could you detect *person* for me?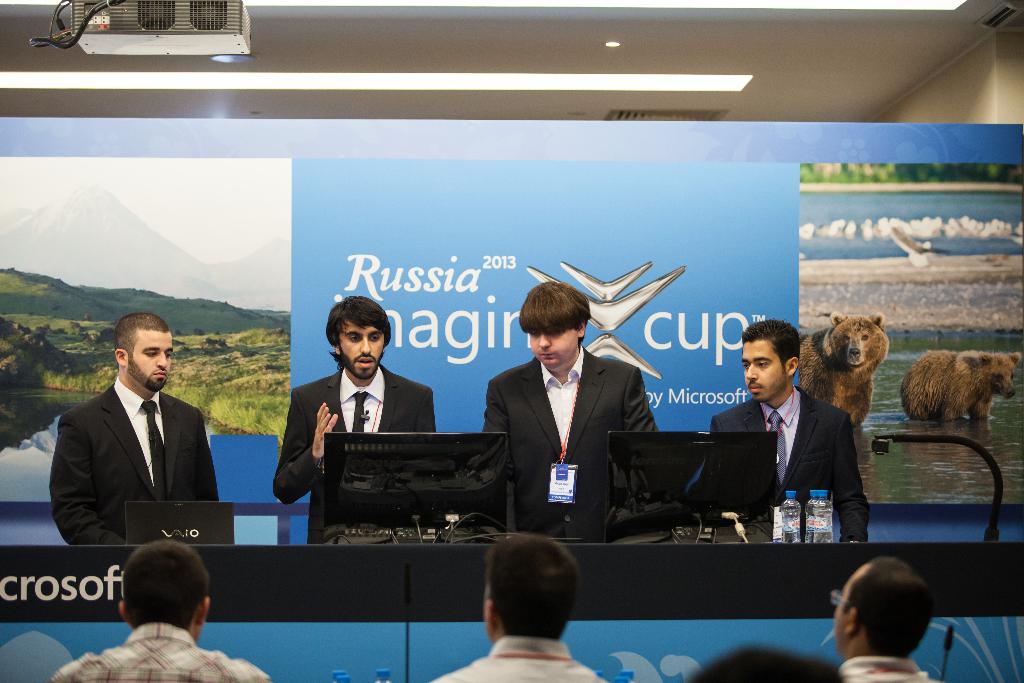
Detection result: (x1=836, y1=556, x2=948, y2=682).
